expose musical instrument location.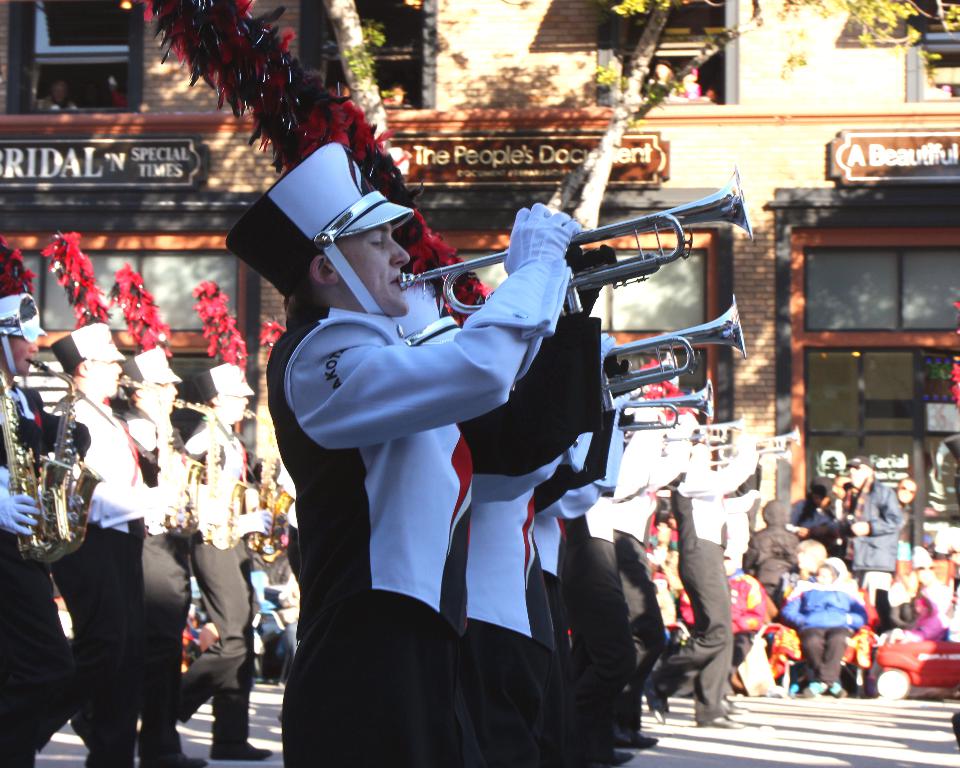
Exposed at l=0, t=350, r=104, b=563.
